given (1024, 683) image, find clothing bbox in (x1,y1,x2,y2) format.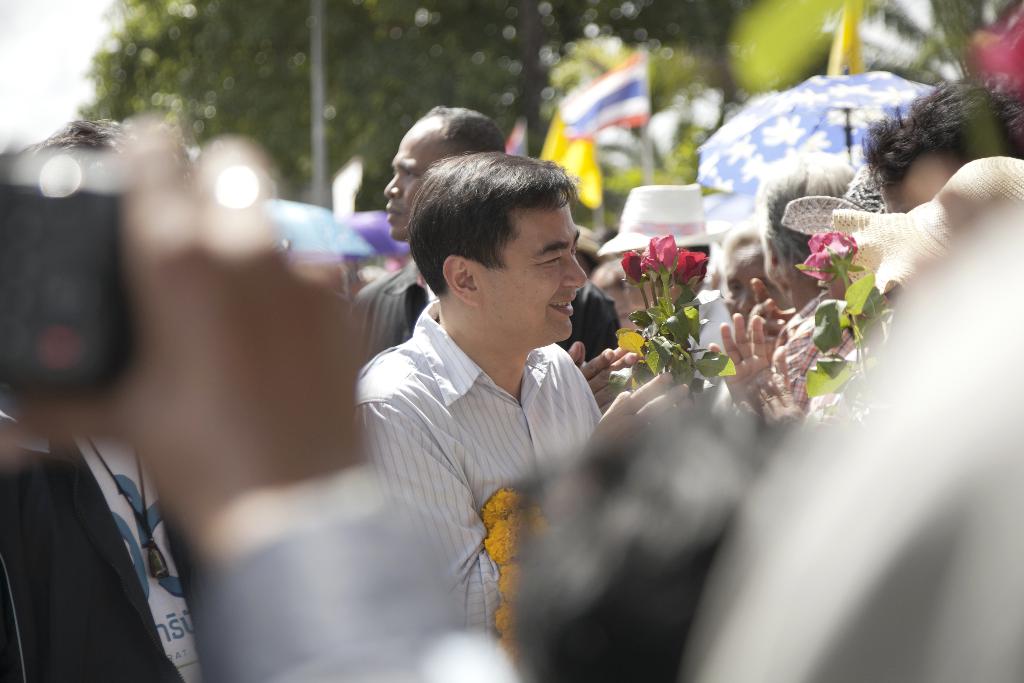
(344,247,634,612).
